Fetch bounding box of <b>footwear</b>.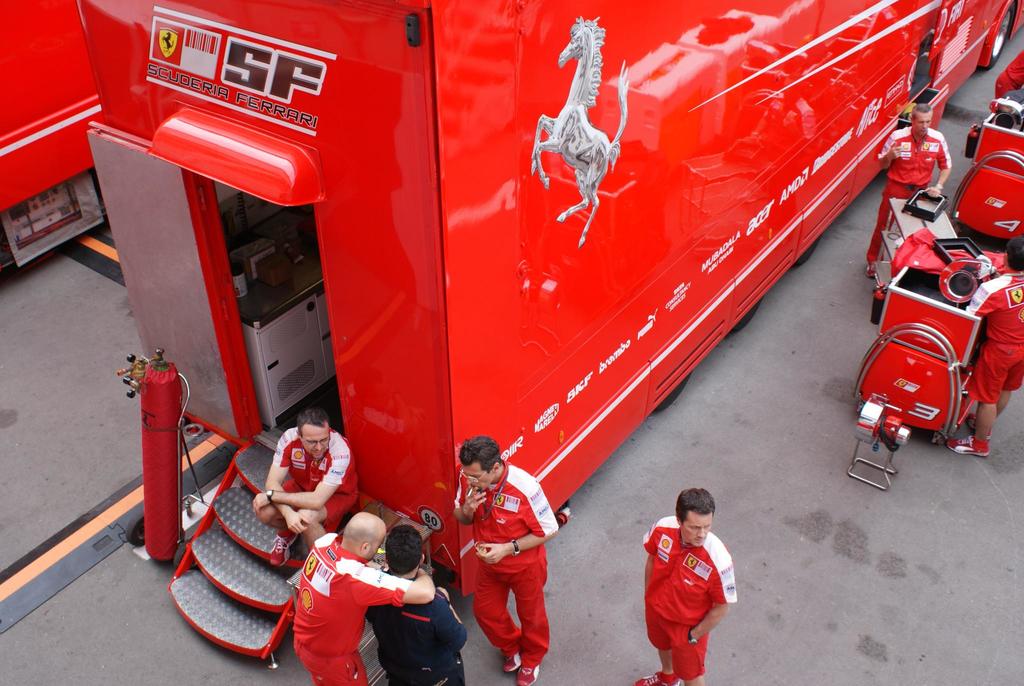
Bbox: 865/263/875/277.
